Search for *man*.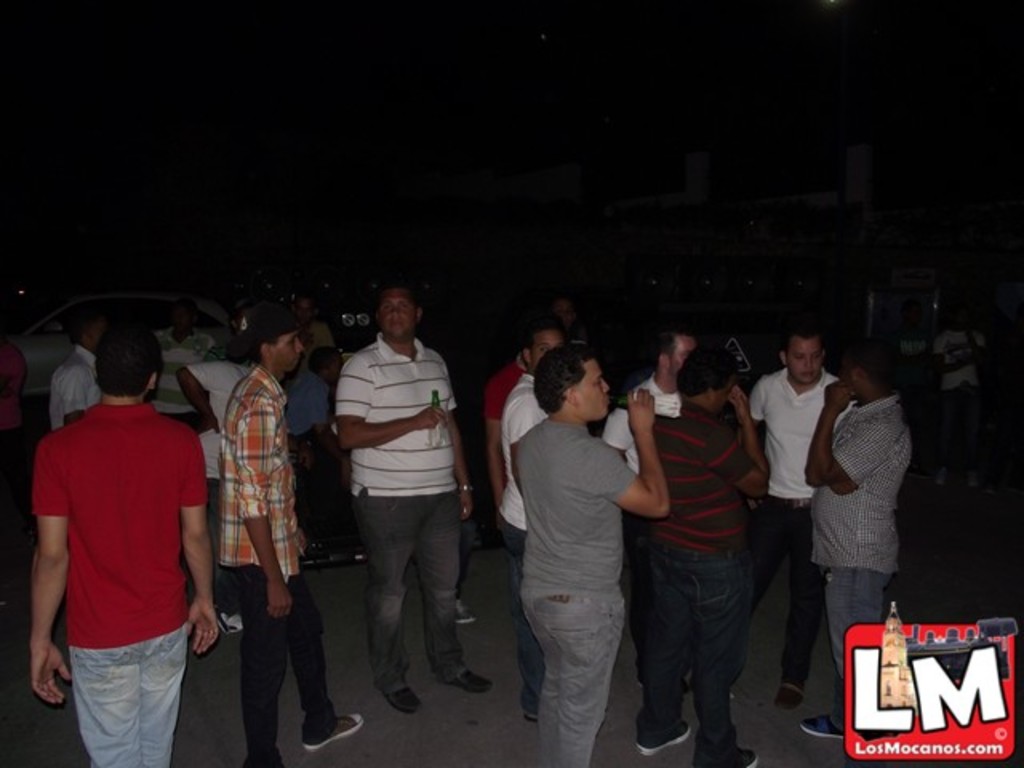
Found at (left=931, top=310, right=986, bottom=490).
